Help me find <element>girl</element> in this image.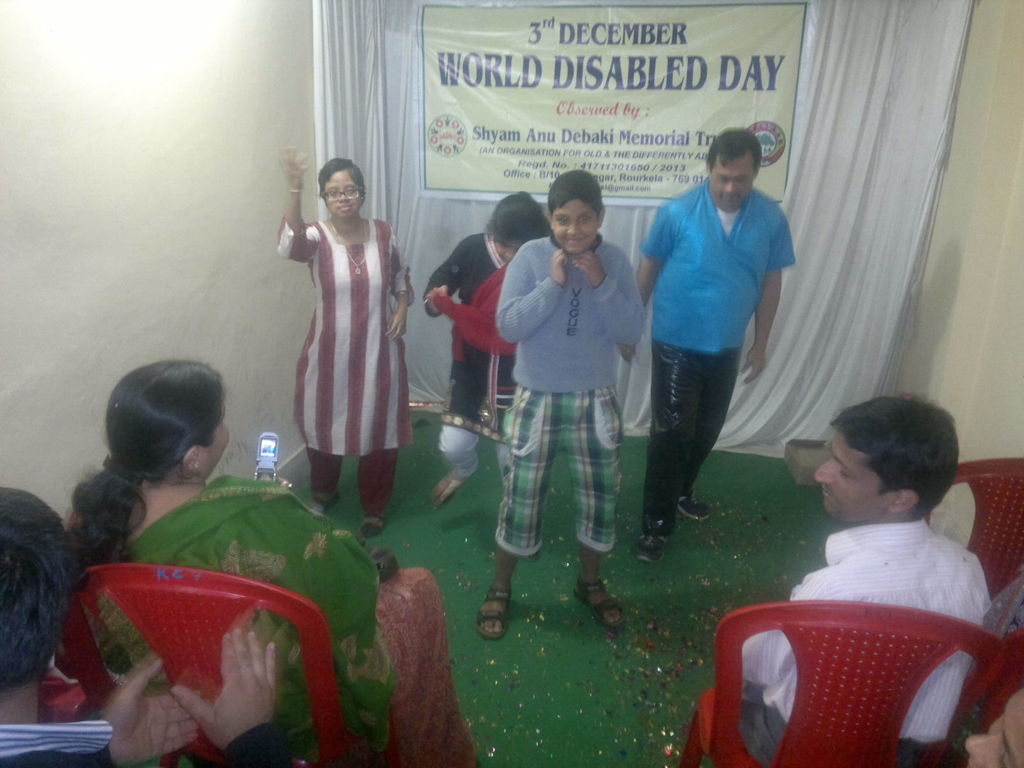
Found it: (419, 193, 556, 511).
